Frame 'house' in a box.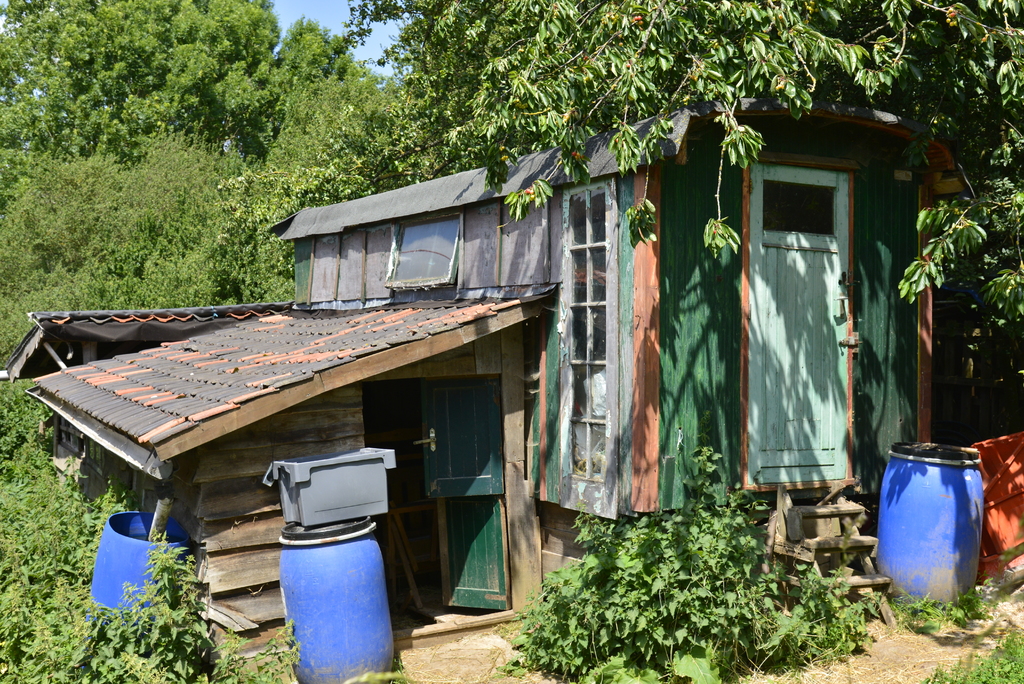
(left=0, top=95, right=991, bottom=666).
